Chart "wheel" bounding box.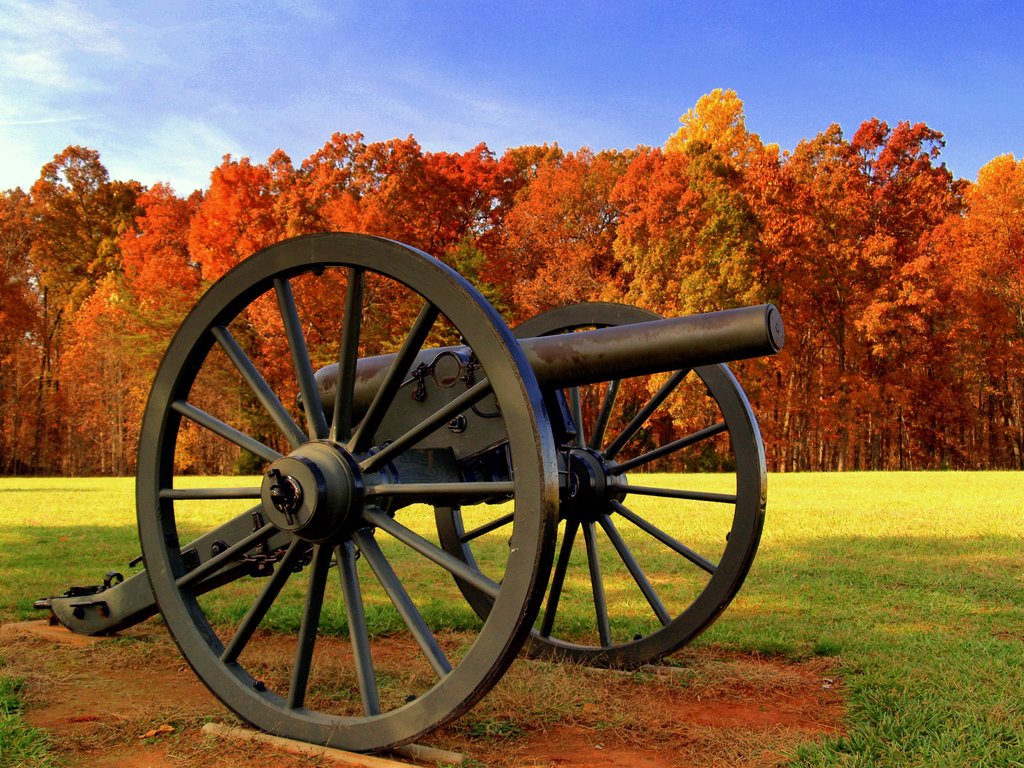
Charted: box=[151, 246, 579, 739].
